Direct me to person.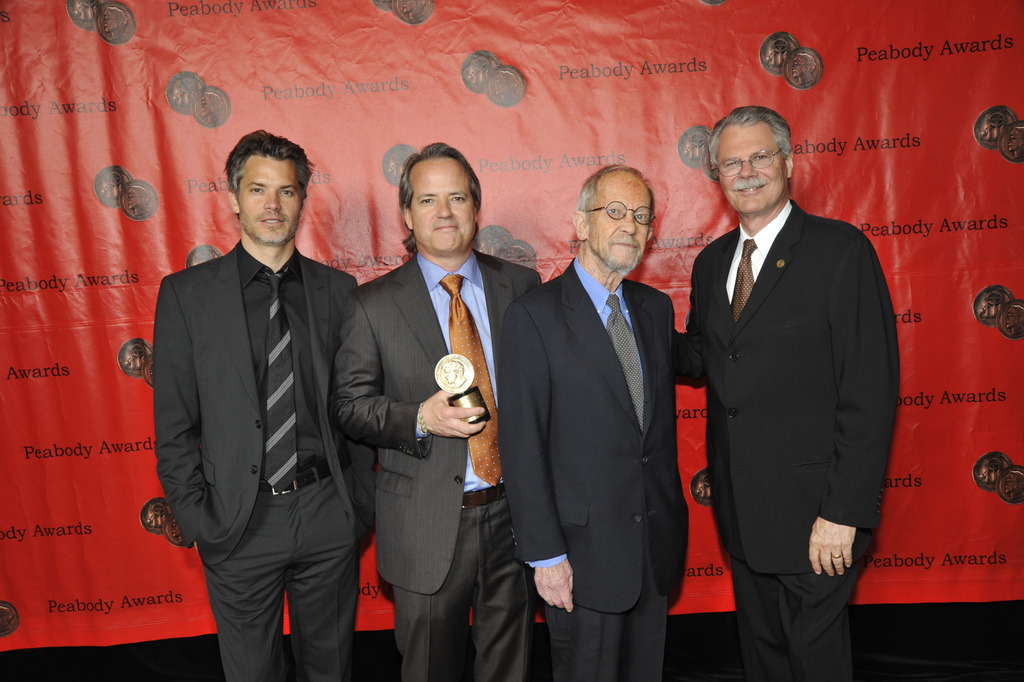
Direction: l=500, t=163, r=692, b=679.
